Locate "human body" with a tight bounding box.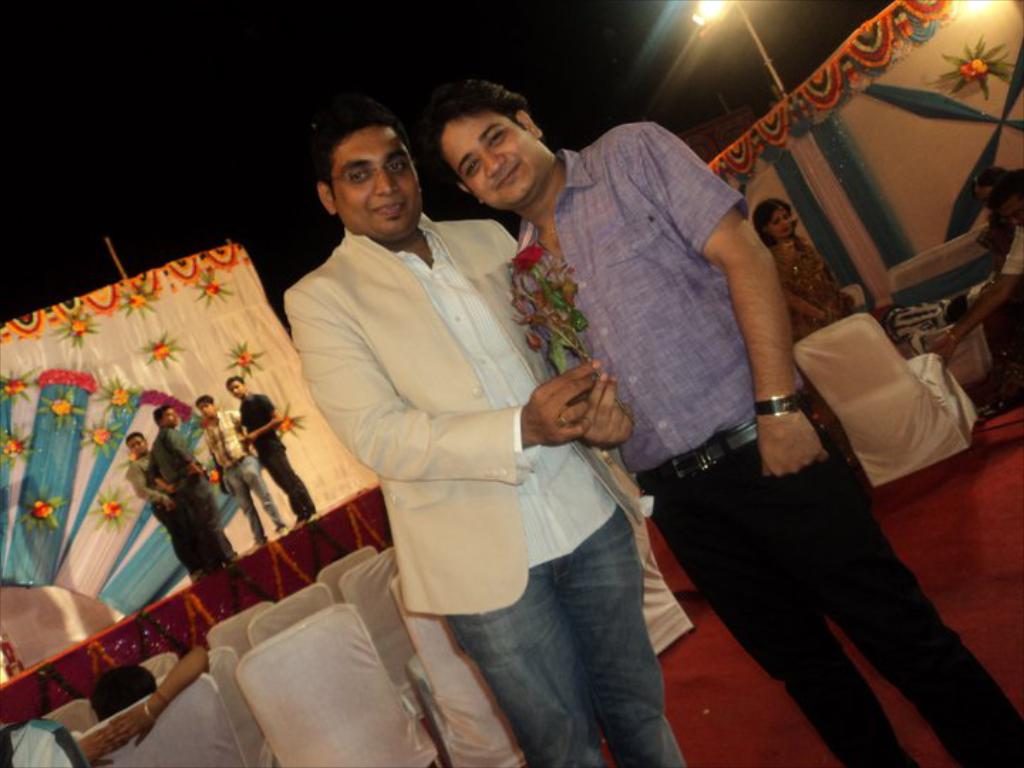
{"left": 201, "top": 412, "right": 300, "bottom": 553}.
